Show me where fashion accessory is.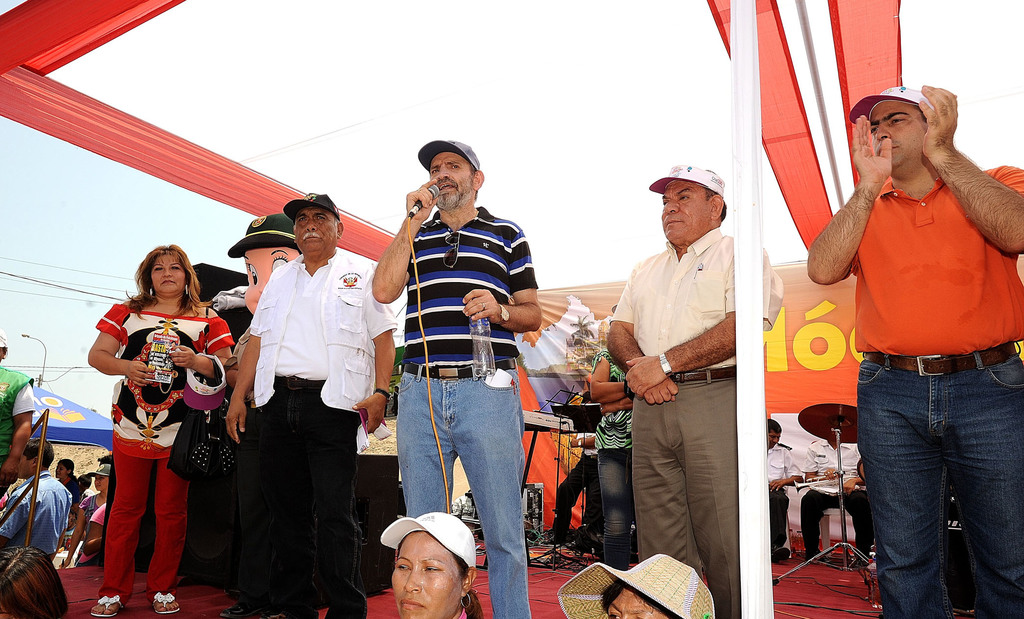
fashion accessory is at x1=285 y1=195 x2=345 y2=222.
